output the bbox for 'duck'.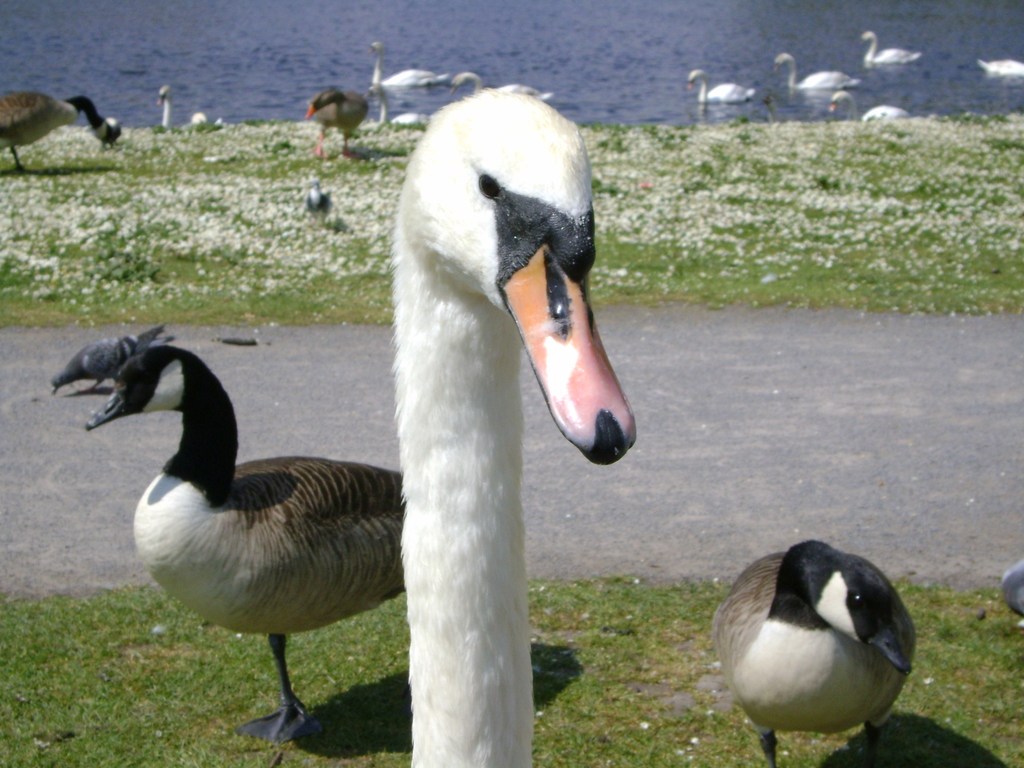
detection(80, 336, 411, 743).
